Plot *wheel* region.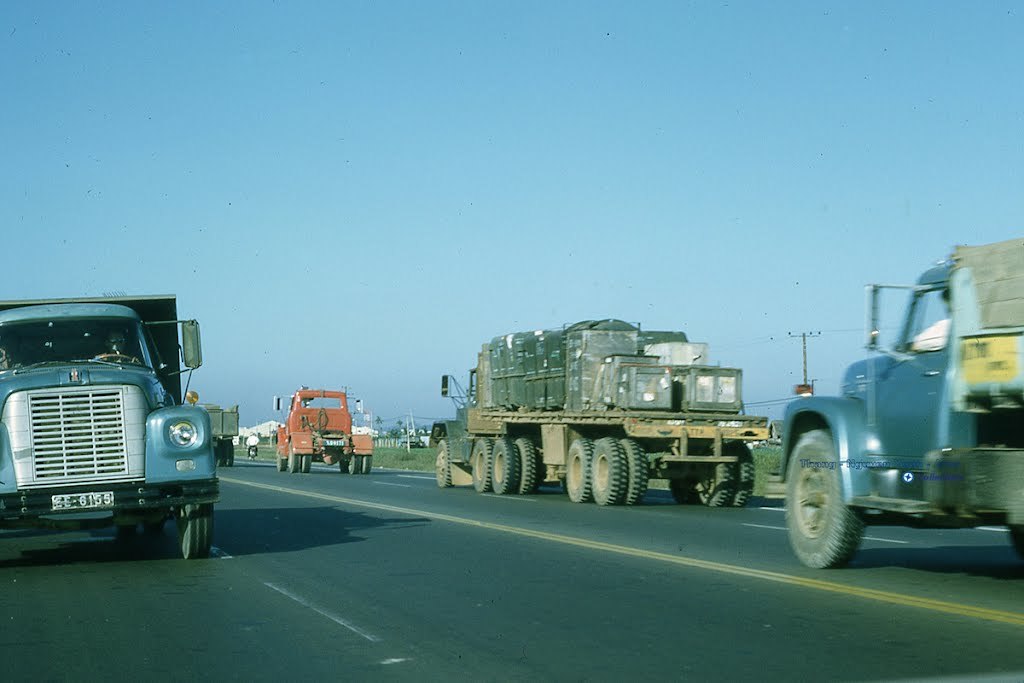
Plotted at left=436, top=440, right=456, bottom=486.
